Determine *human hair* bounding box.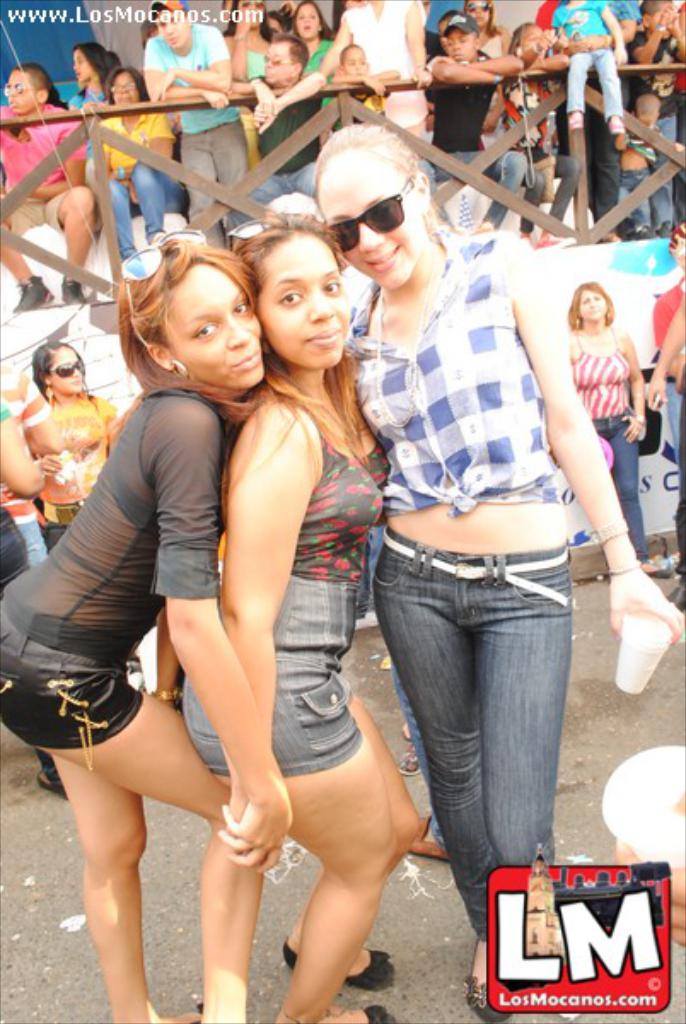
Determined: [left=311, top=119, right=495, bottom=294].
